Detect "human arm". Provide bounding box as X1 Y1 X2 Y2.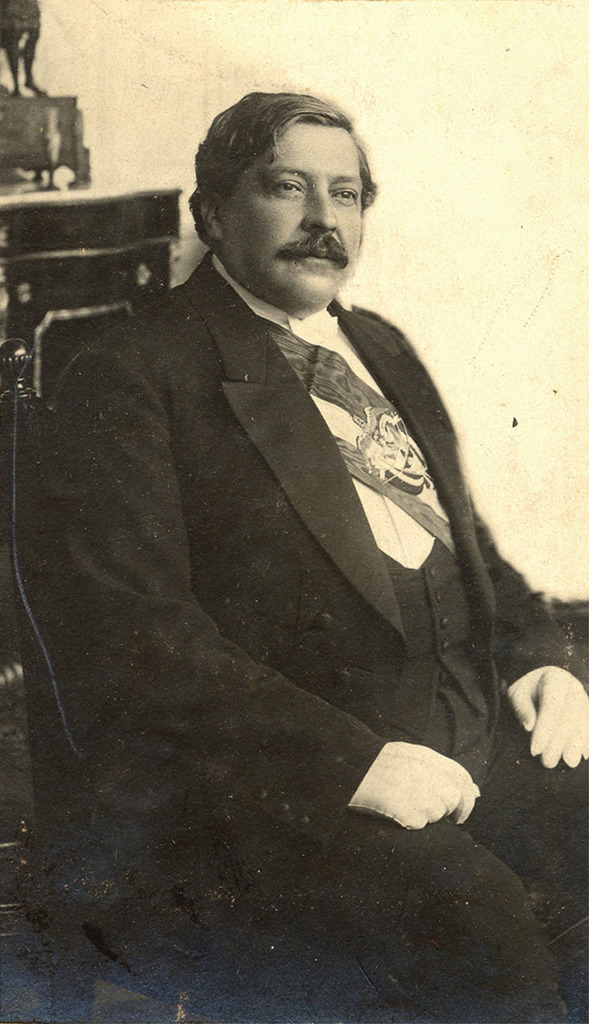
353 321 588 793.
